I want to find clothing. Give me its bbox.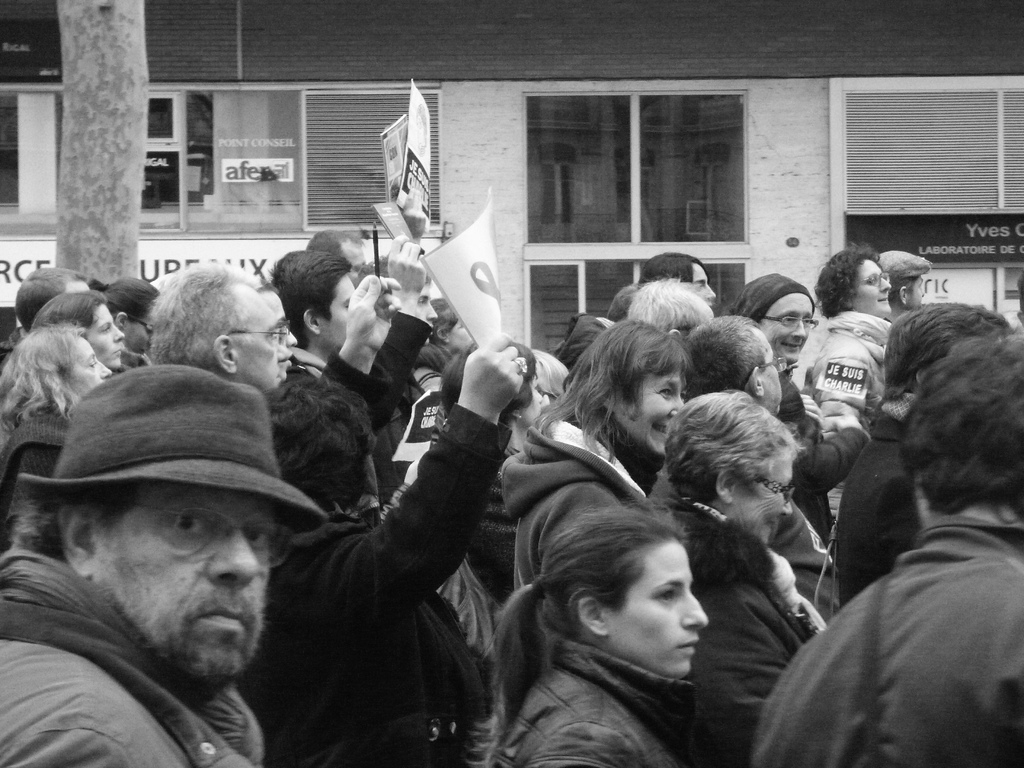
left=519, top=417, right=659, bottom=544.
